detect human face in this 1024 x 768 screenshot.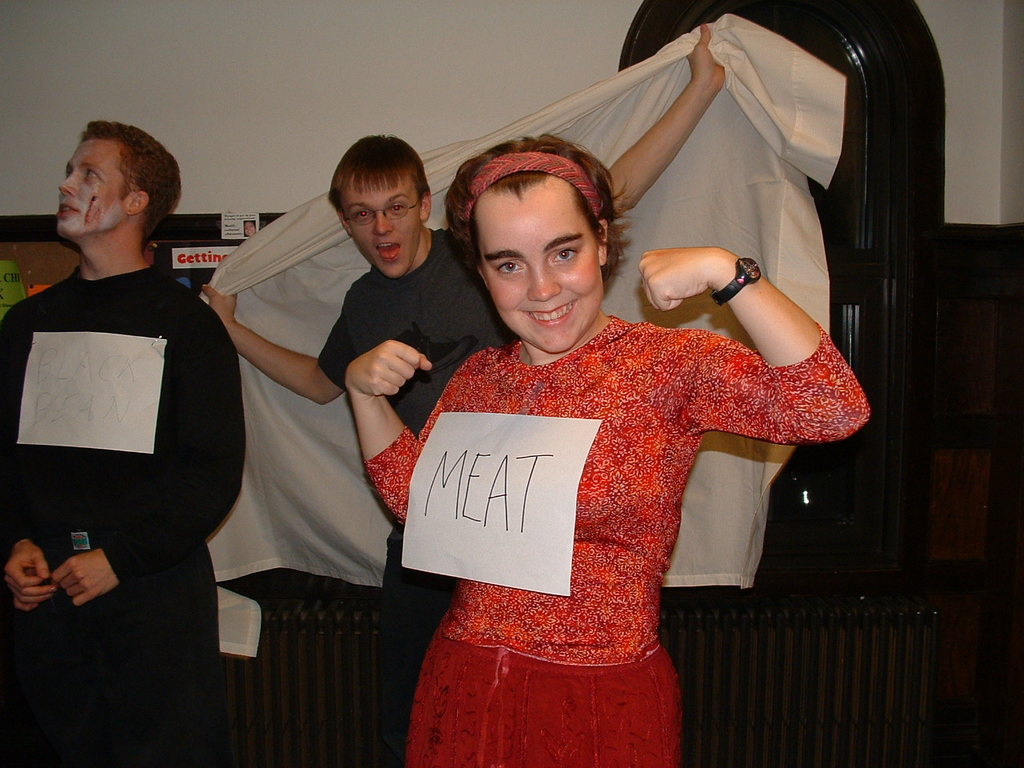
Detection: 338, 165, 421, 278.
